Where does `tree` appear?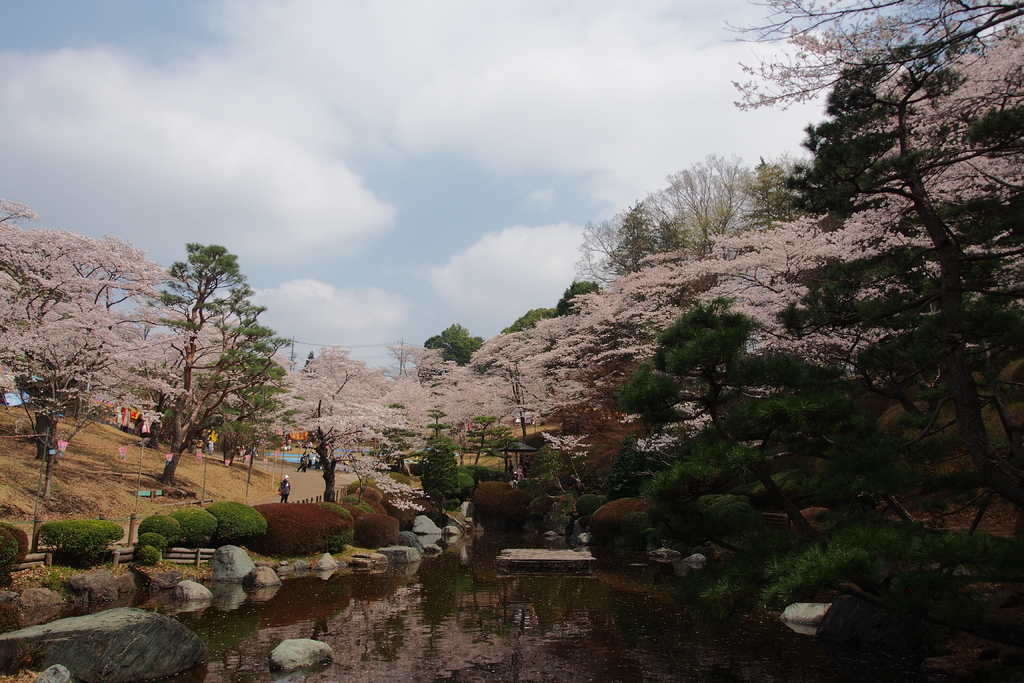
Appears at pyautogui.locateOnScreen(577, 161, 805, 263).
